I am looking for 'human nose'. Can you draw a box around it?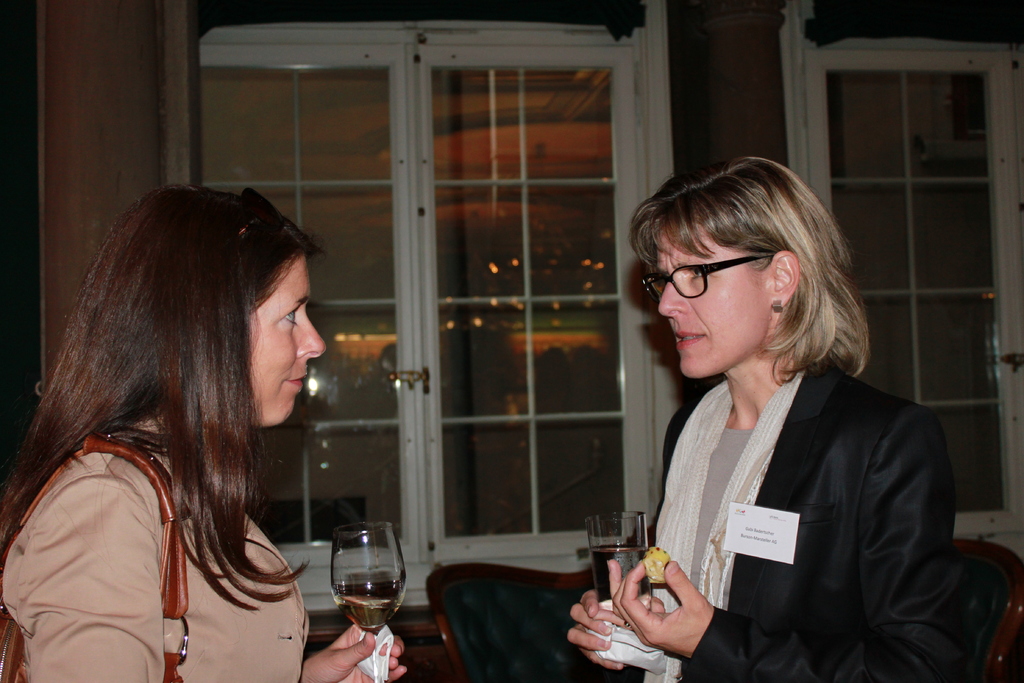
Sure, the bounding box is 657, 278, 692, 320.
